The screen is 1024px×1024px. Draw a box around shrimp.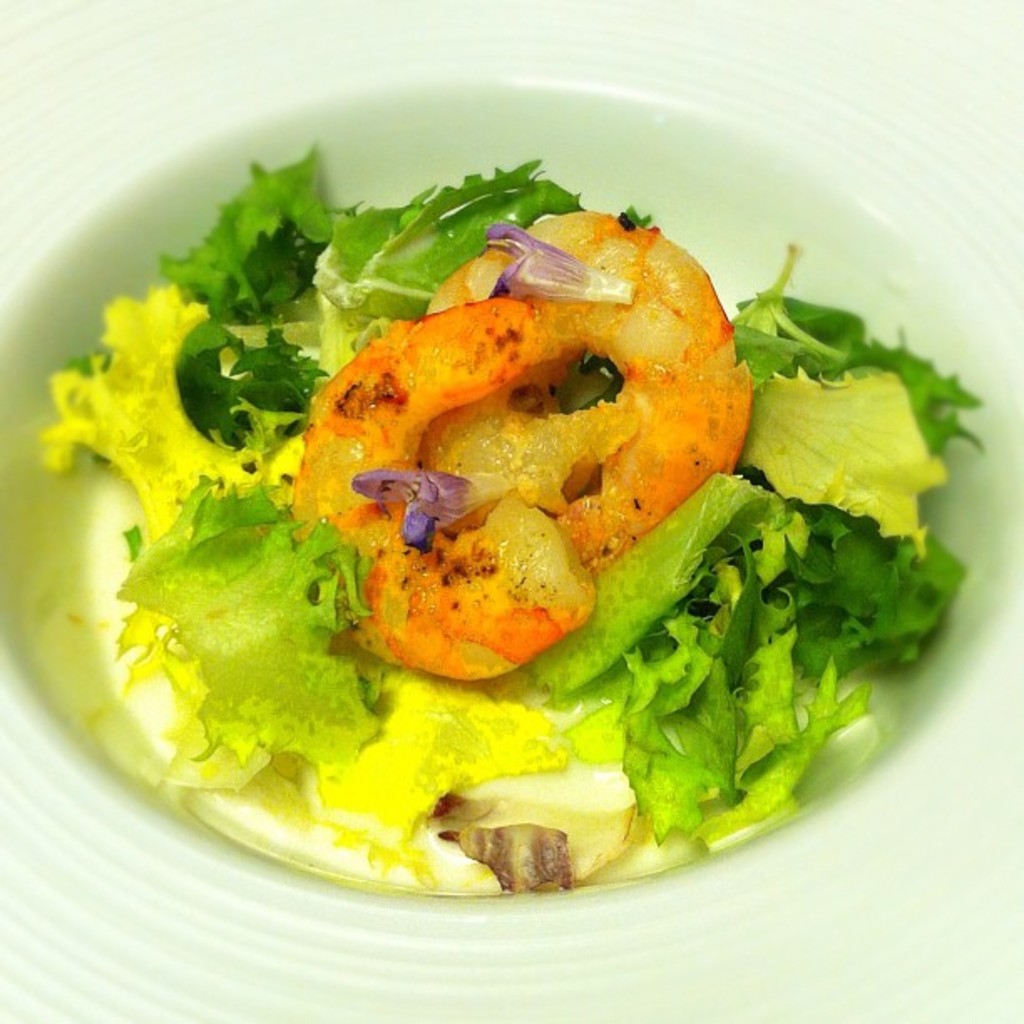
BBox(291, 288, 607, 673).
